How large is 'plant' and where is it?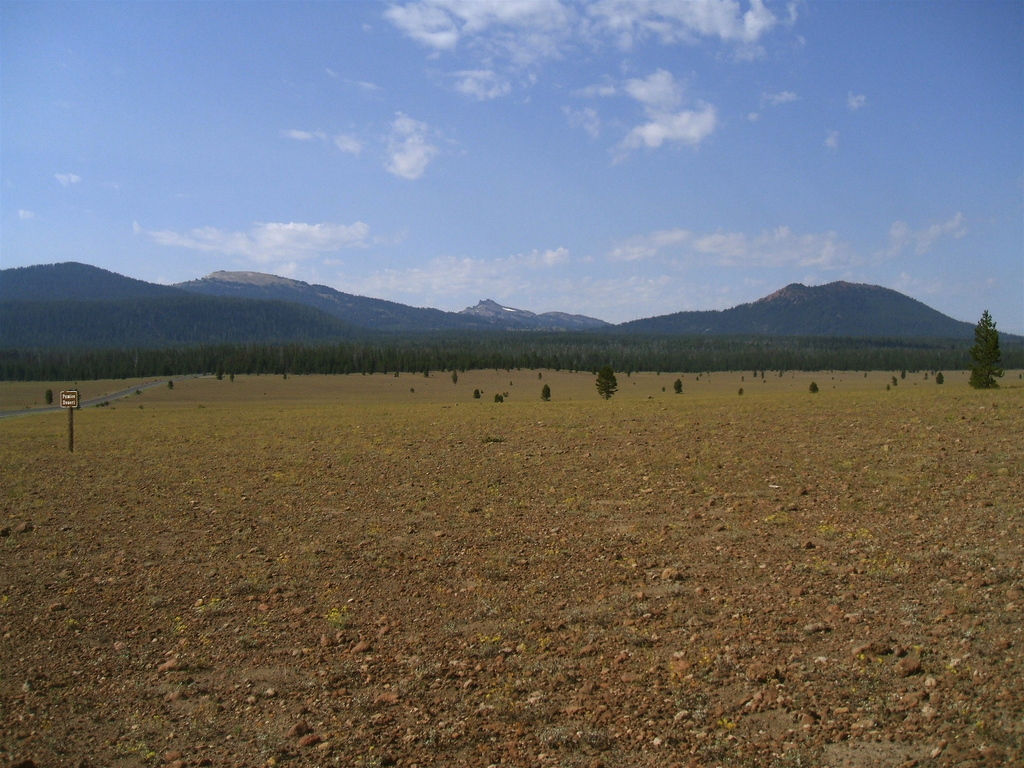
Bounding box: <bbox>216, 365, 223, 378</bbox>.
